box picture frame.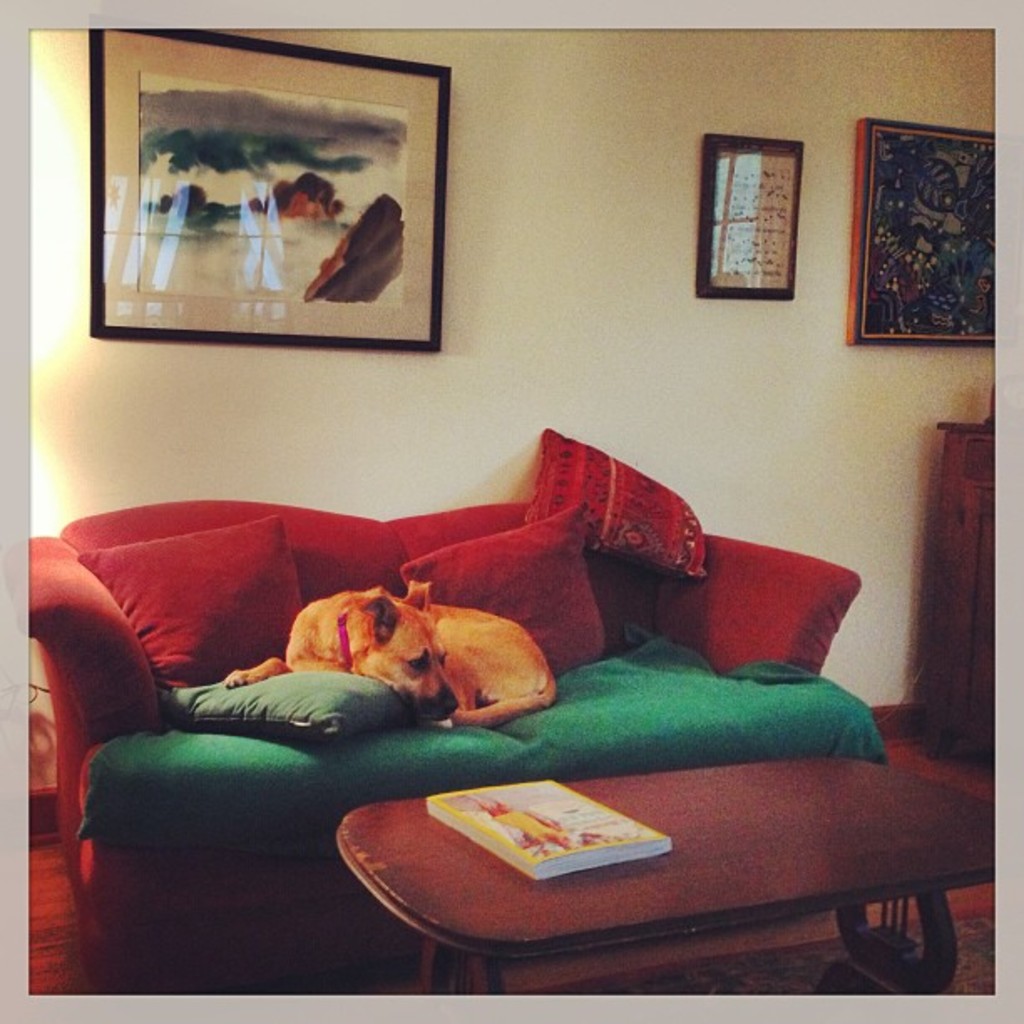
bbox=[847, 119, 997, 348].
